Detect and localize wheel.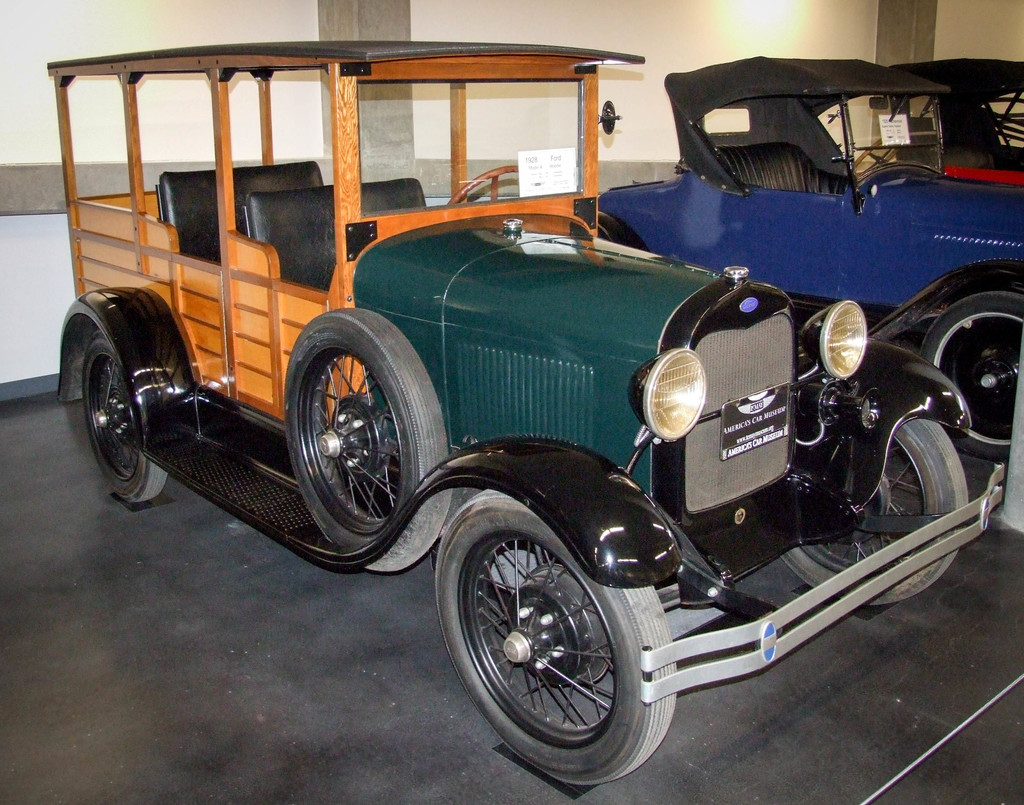
Localized at [left=778, top=417, right=968, bottom=607].
